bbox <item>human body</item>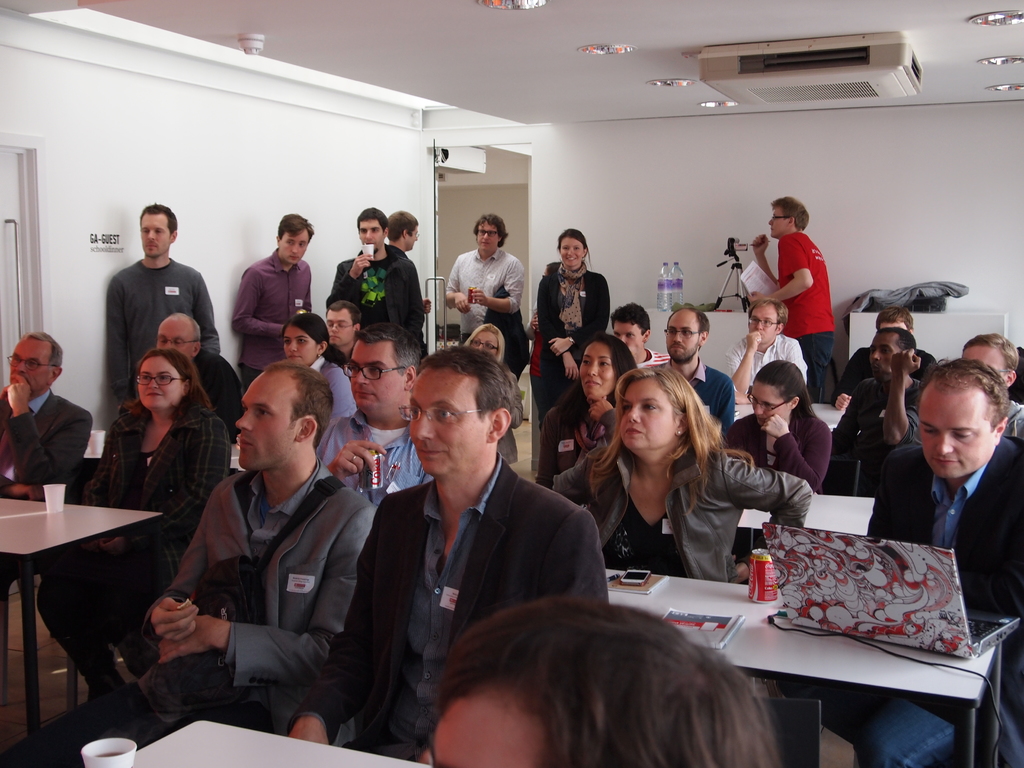
328, 298, 364, 376
